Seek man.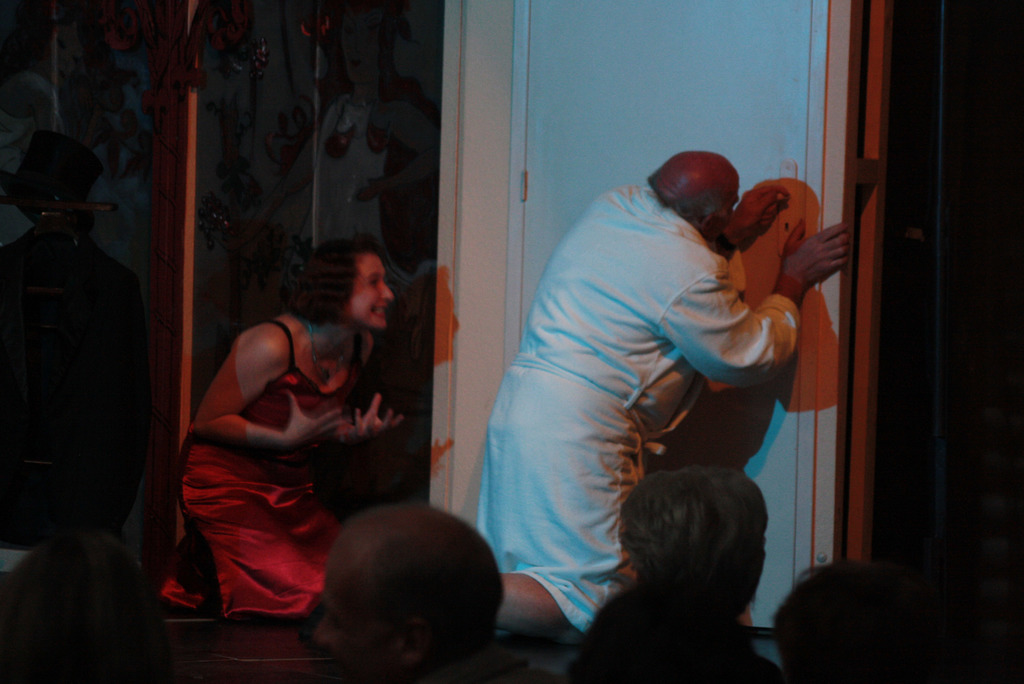
BBox(307, 507, 543, 681).
